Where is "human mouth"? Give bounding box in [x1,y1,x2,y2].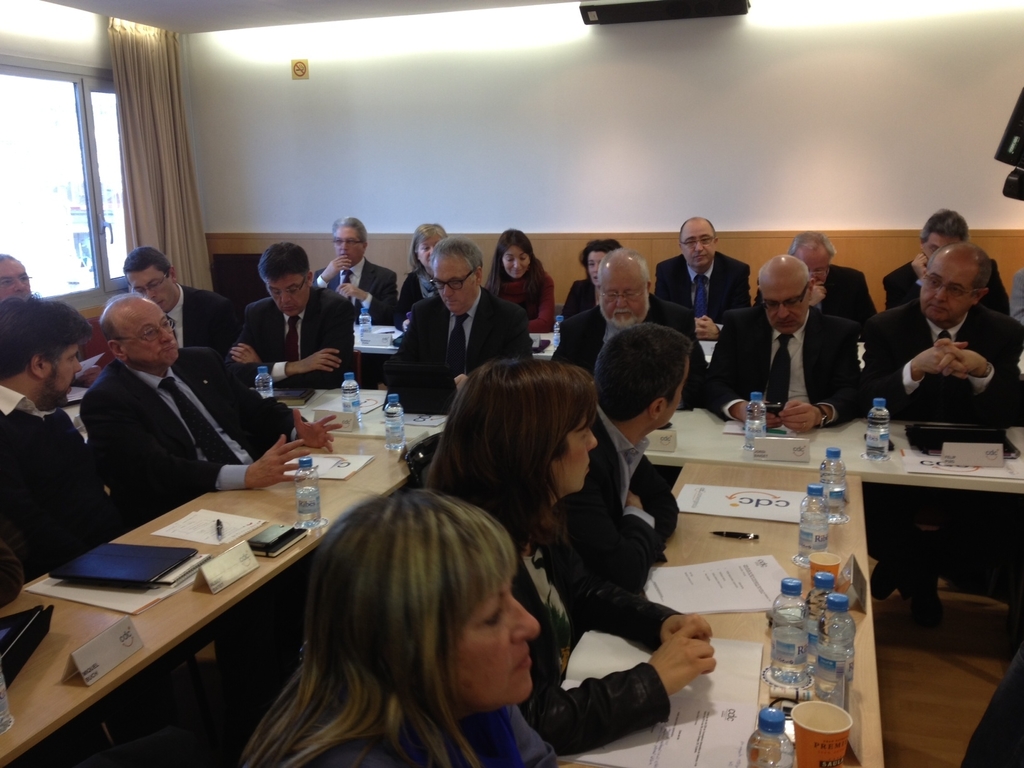
[694,254,709,261].
